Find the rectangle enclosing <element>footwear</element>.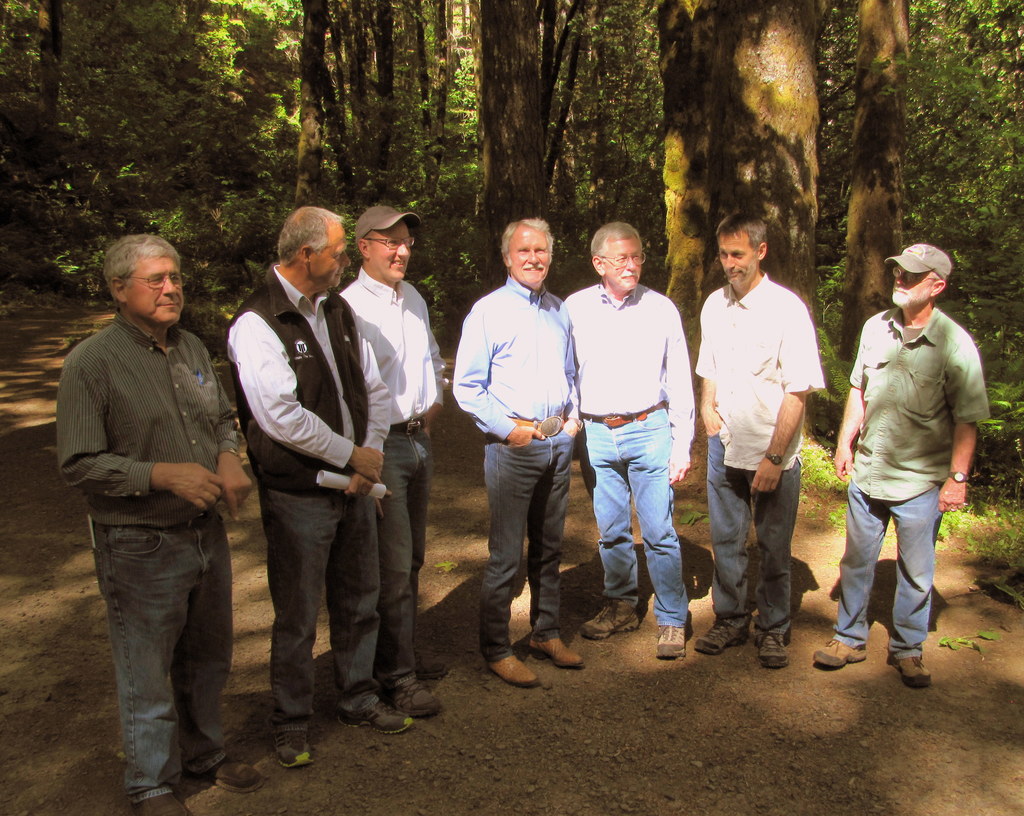
890/648/938/687.
